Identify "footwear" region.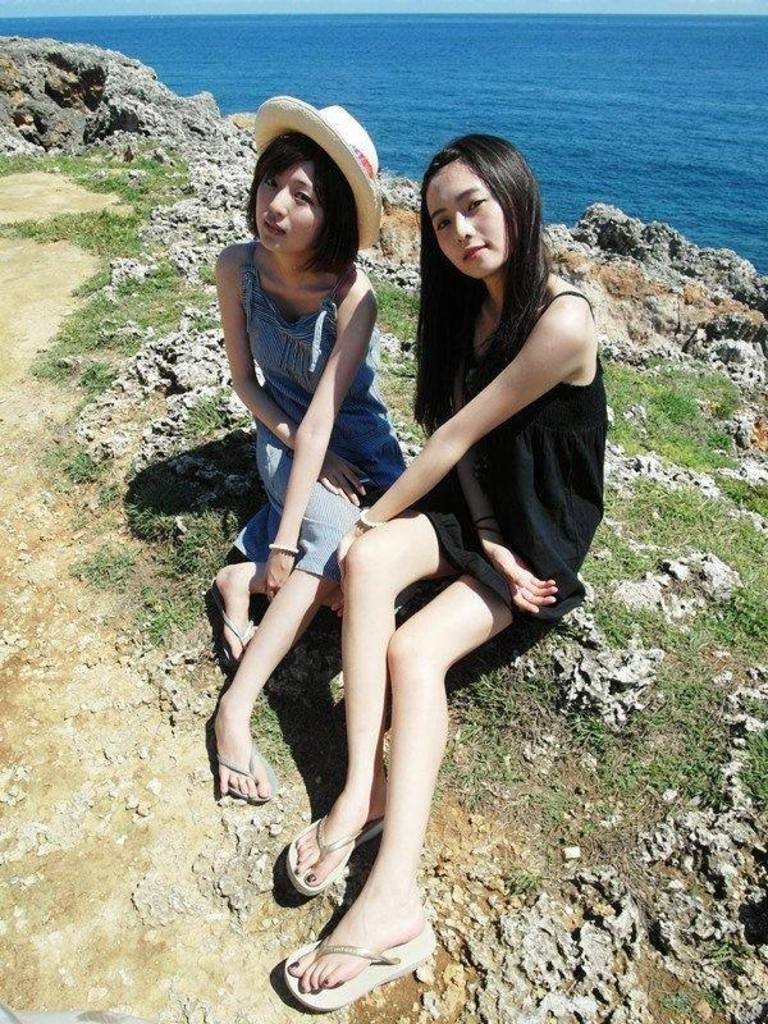
Region: bbox(214, 726, 278, 804).
